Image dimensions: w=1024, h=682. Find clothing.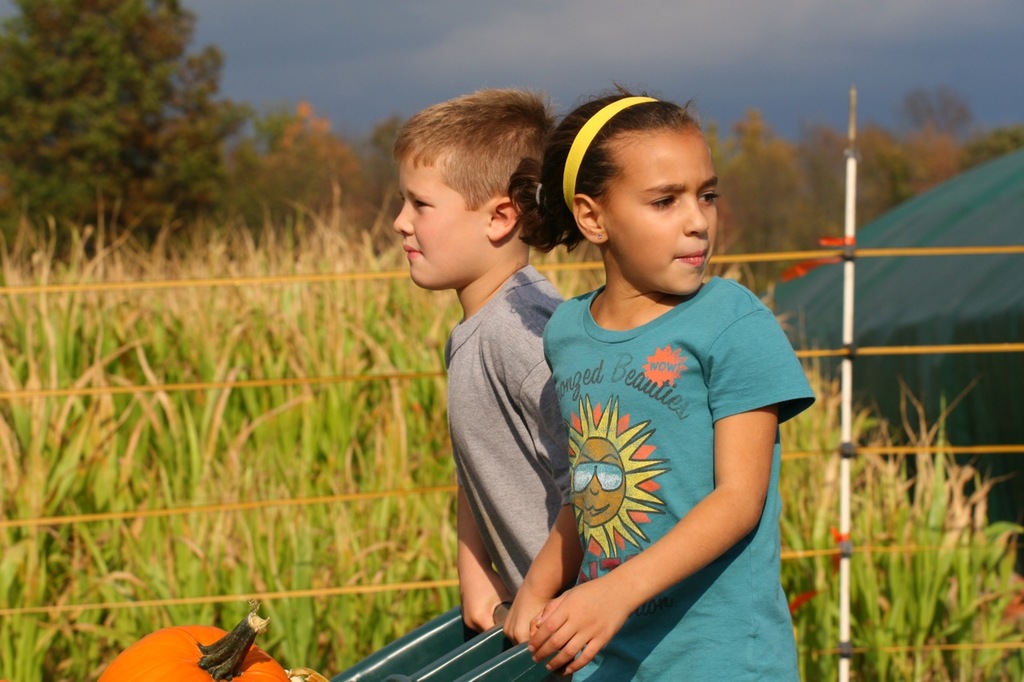
pyautogui.locateOnScreen(447, 273, 568, 593).
